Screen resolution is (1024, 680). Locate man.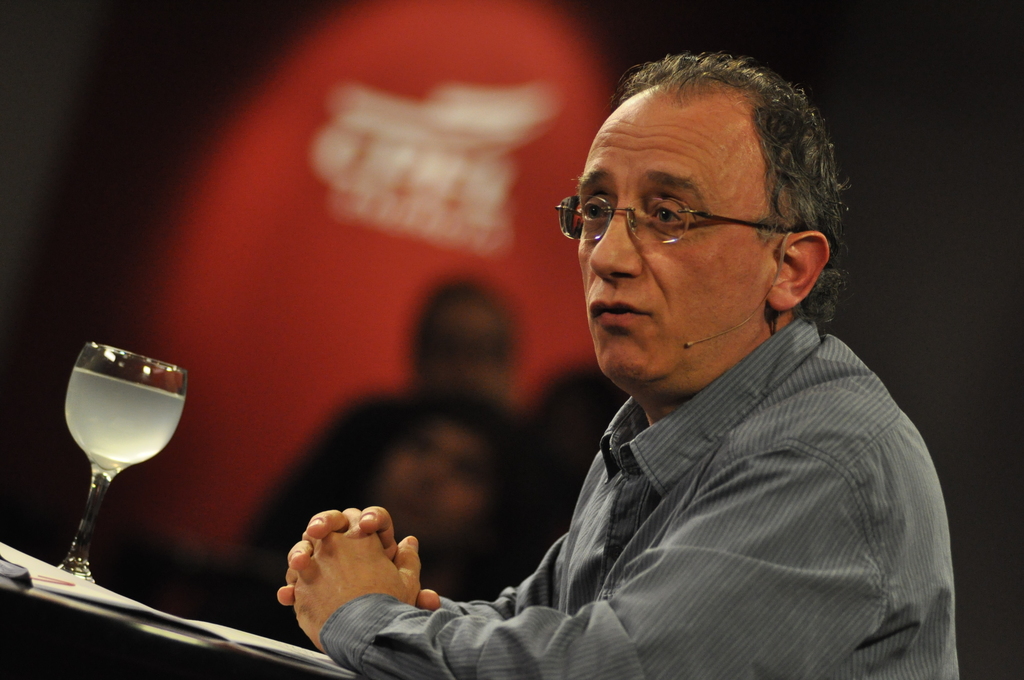
region(365, 399, 536, 608).
